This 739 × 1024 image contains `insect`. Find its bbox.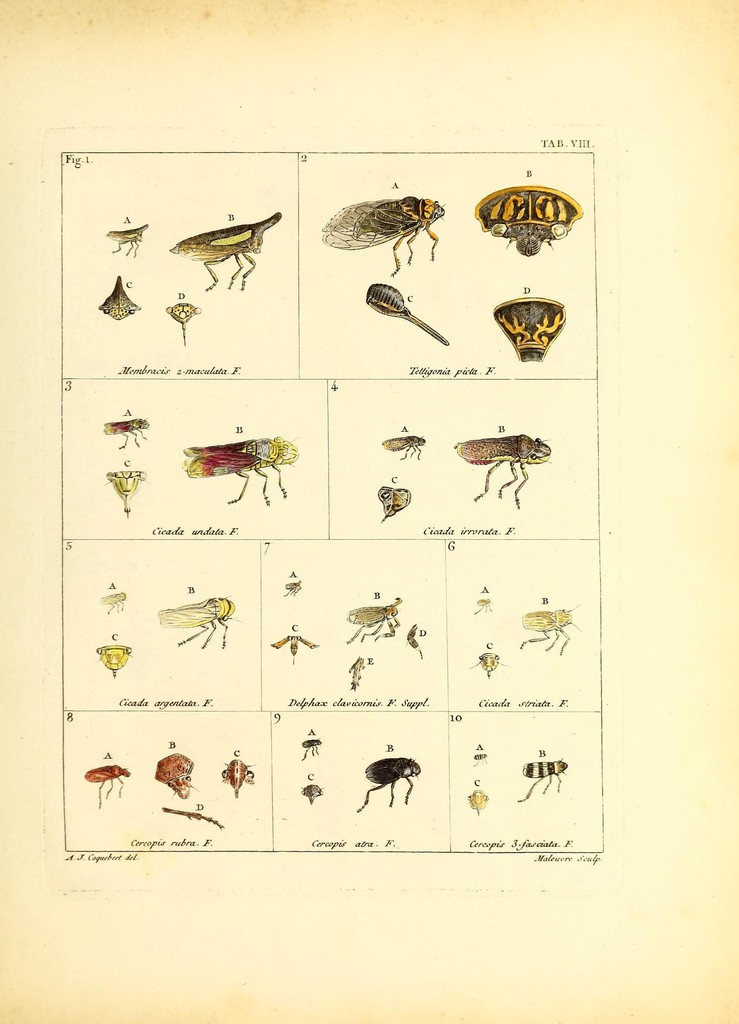
x1=475 y1=183 x2=582 y2=257.
